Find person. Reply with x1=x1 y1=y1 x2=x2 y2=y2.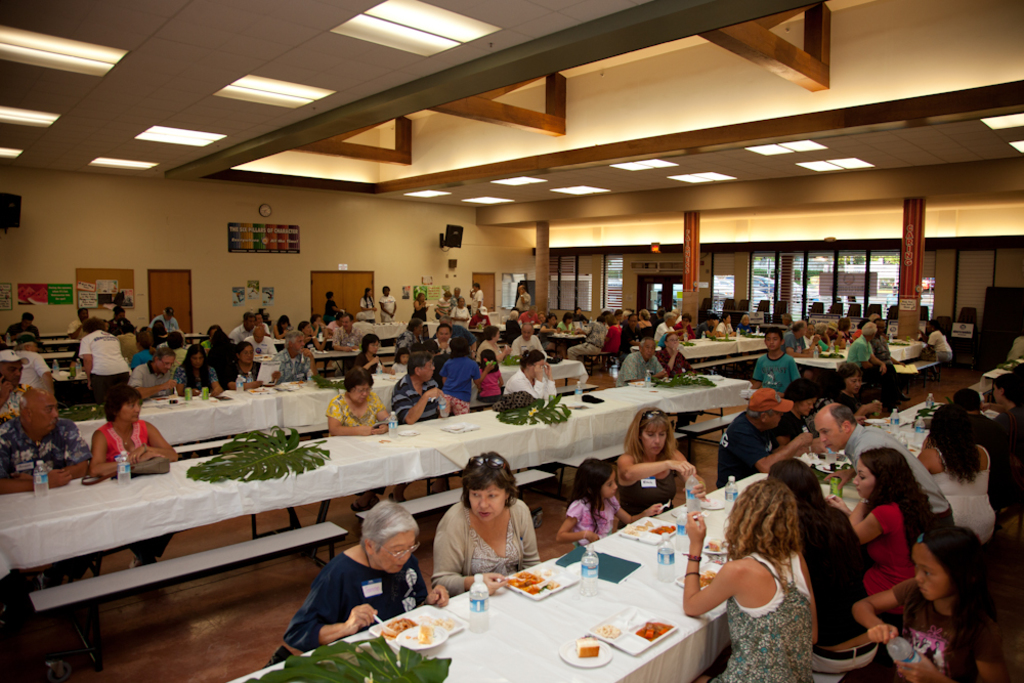
x1=567 y1=317 x2=610 y2=362.
